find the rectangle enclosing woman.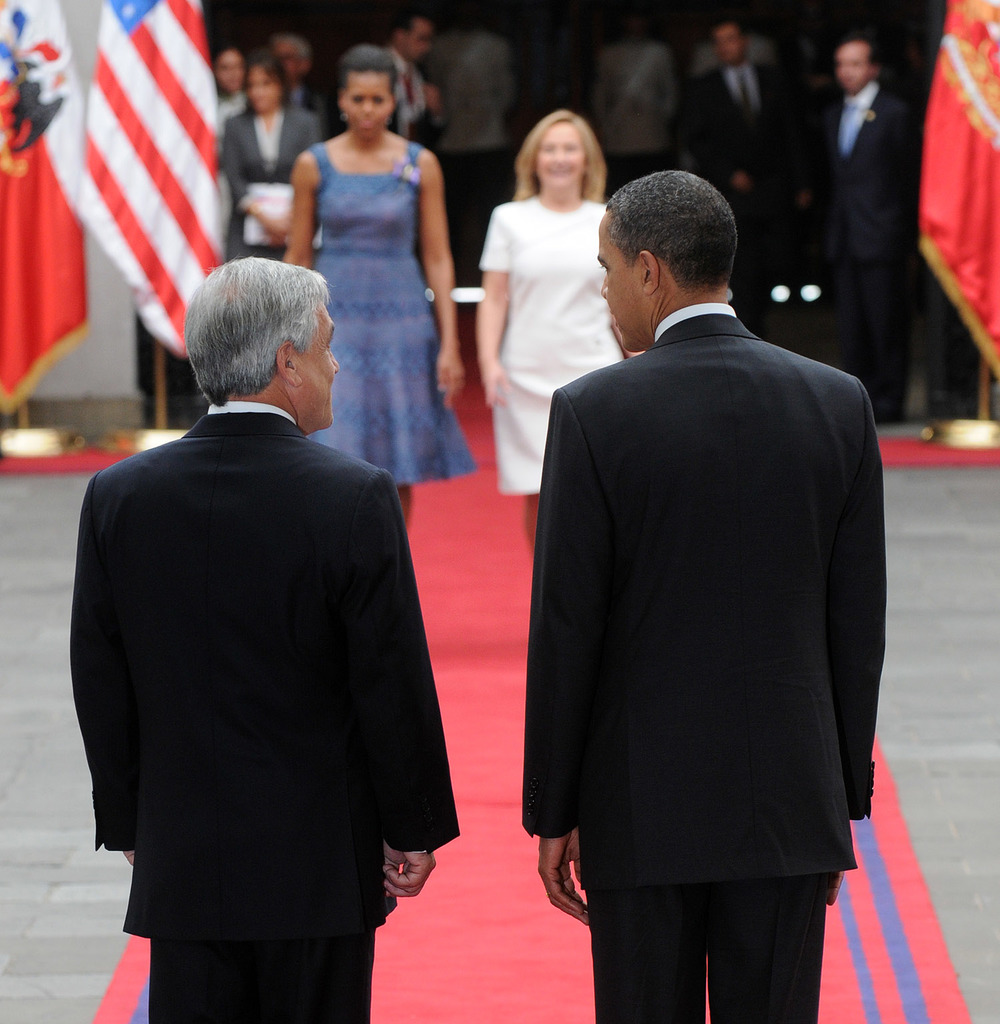
select_region(264, 49, 480, 487).
